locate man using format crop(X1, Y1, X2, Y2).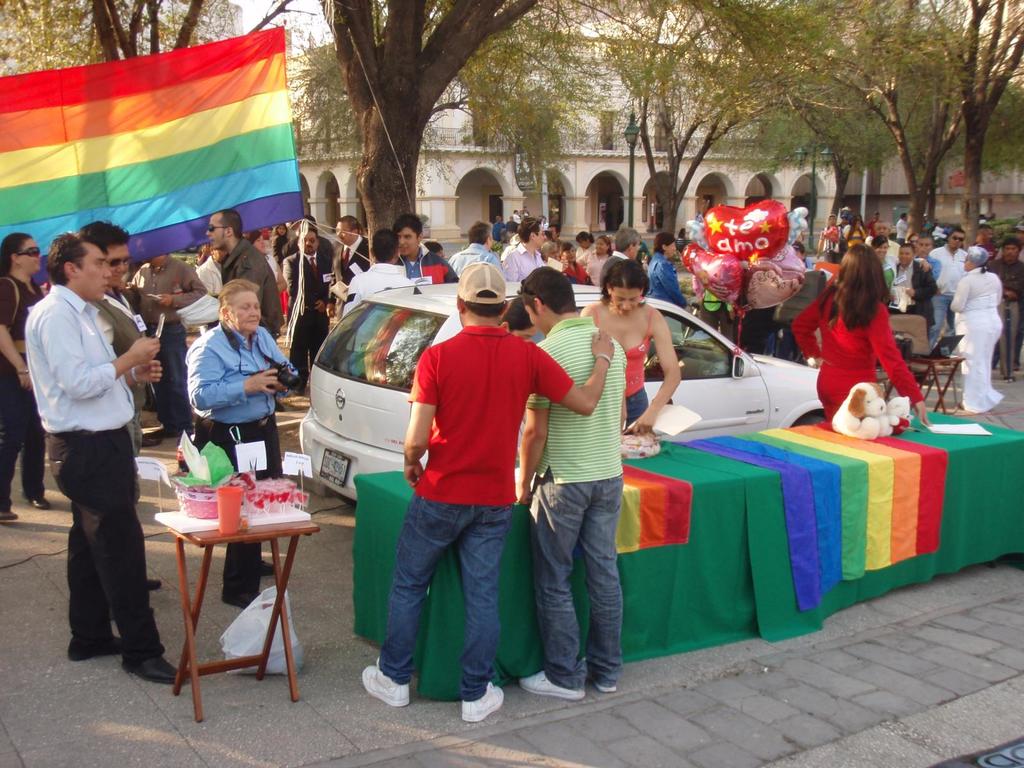
crop(545, 222, 563, 242).
